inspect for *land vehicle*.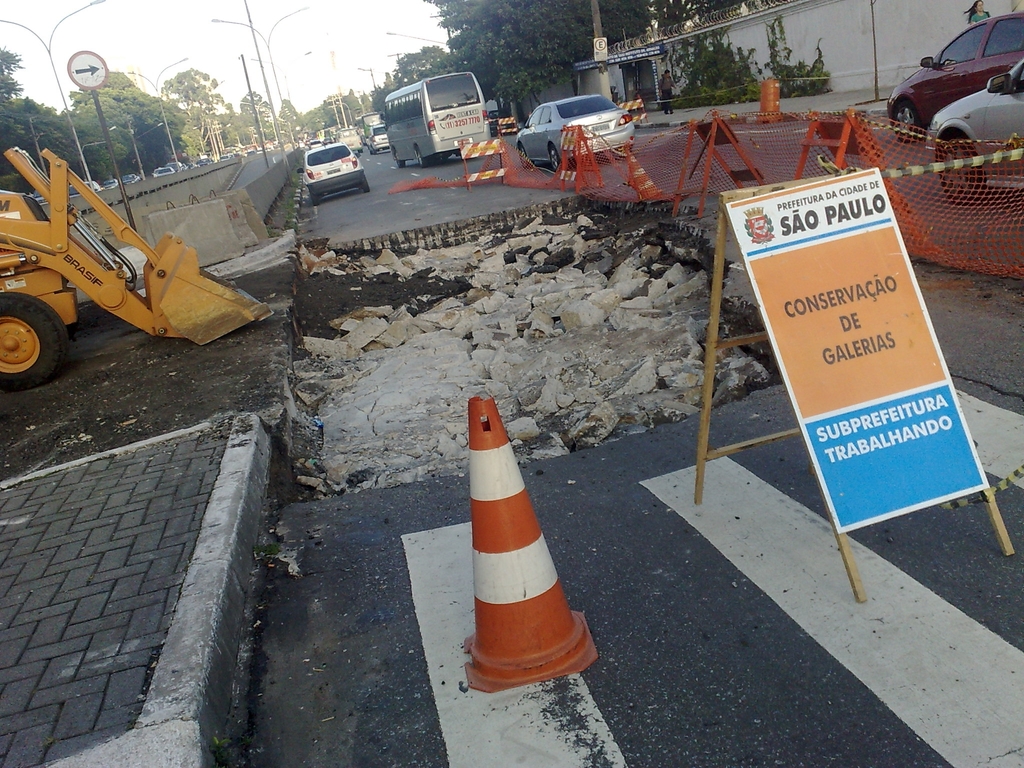
Inspection: 924/56/1023/205.
